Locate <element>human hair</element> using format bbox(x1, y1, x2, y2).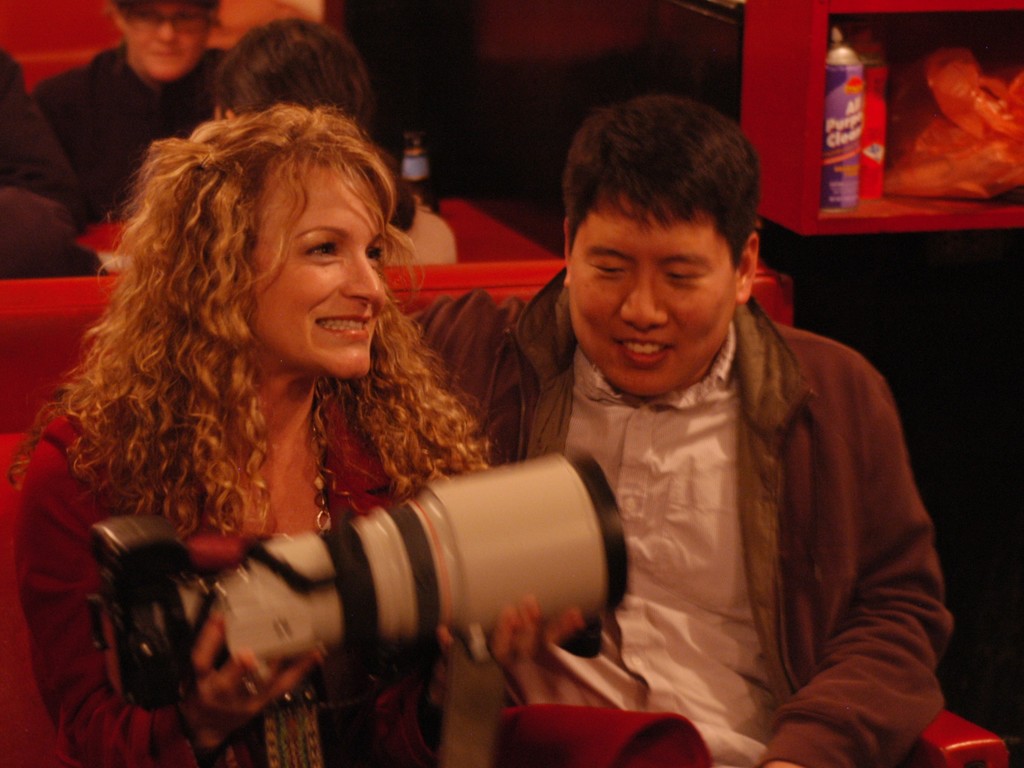
bbox(112, 0, 227, 27).
